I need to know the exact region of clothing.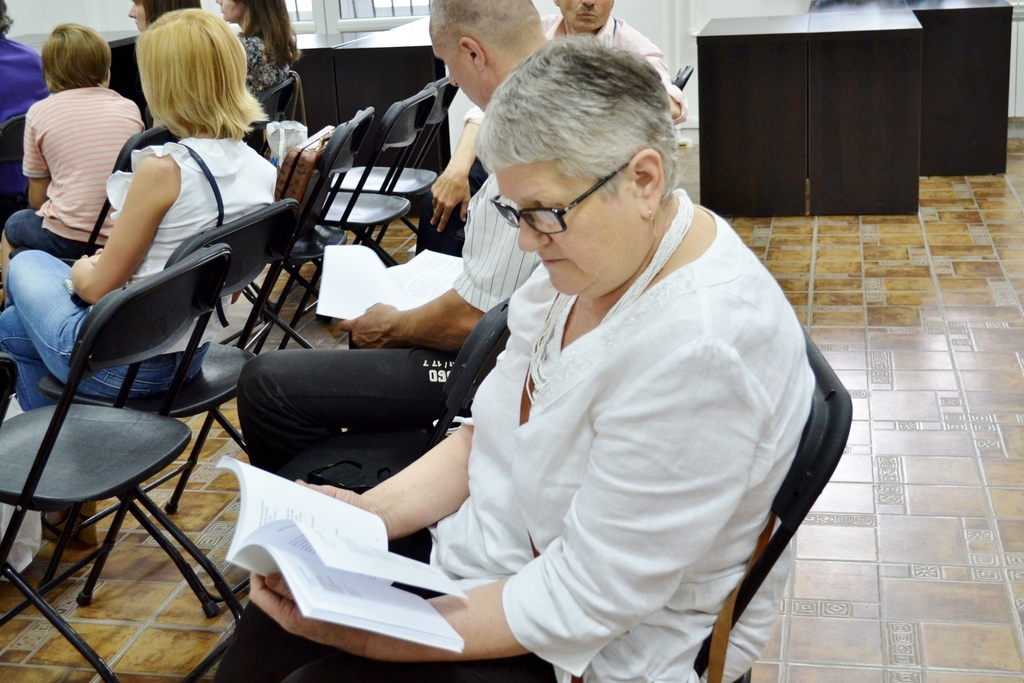
Region: region(0, 250, 209, 411).
